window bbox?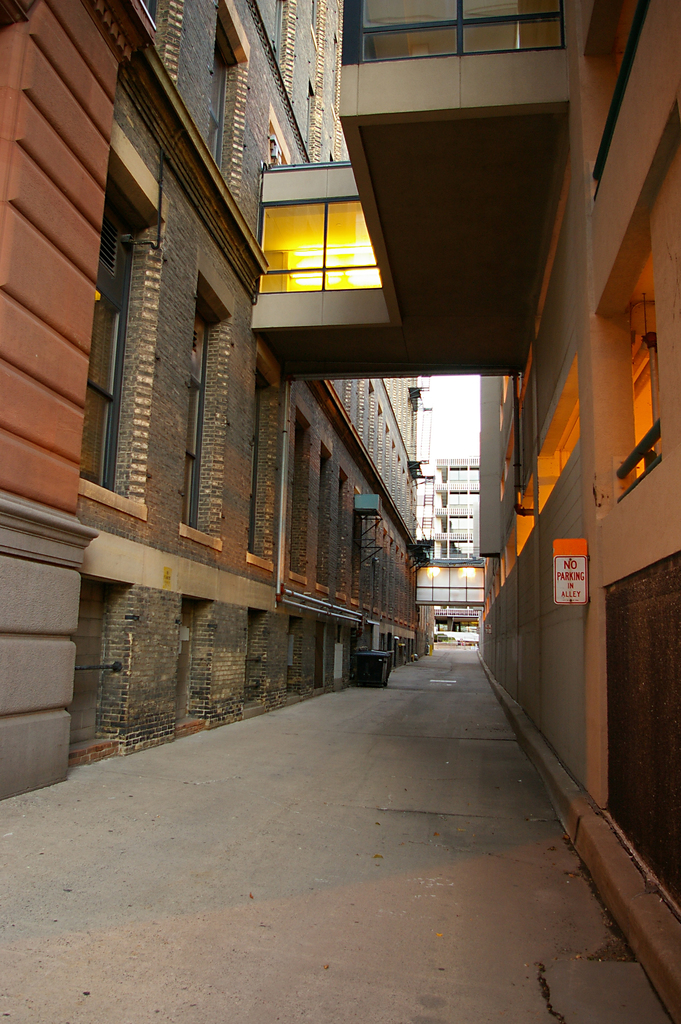
bbox(343, 0, 569, 72)
